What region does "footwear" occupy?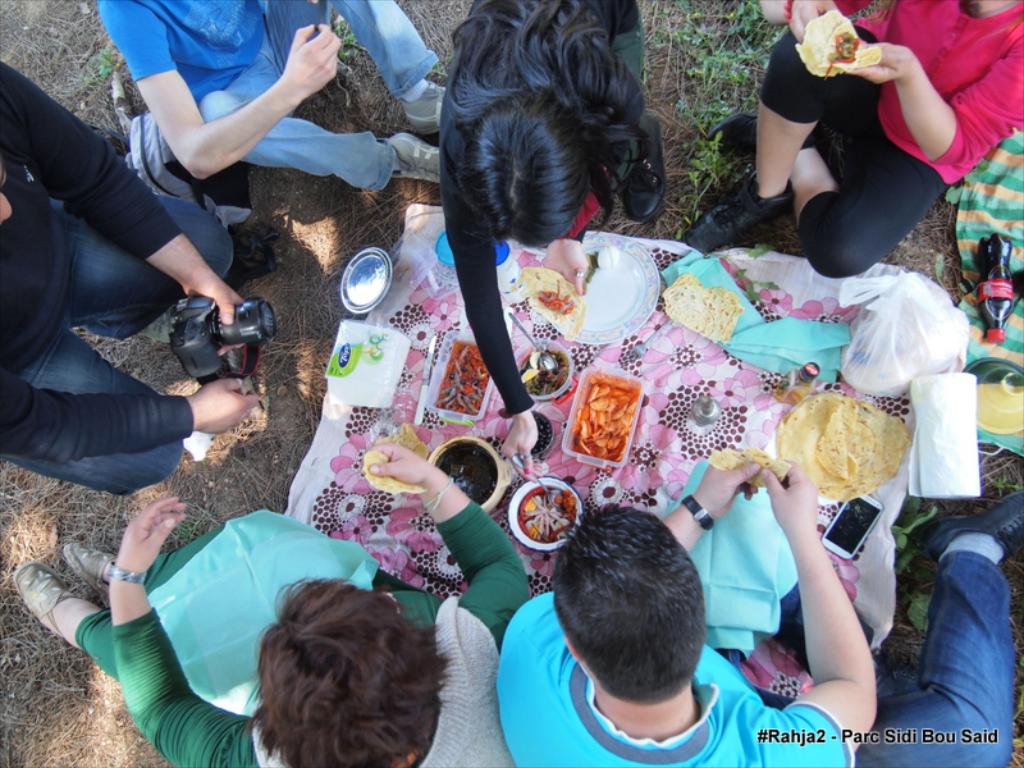
l=705, t=111, r=760, b=160.
